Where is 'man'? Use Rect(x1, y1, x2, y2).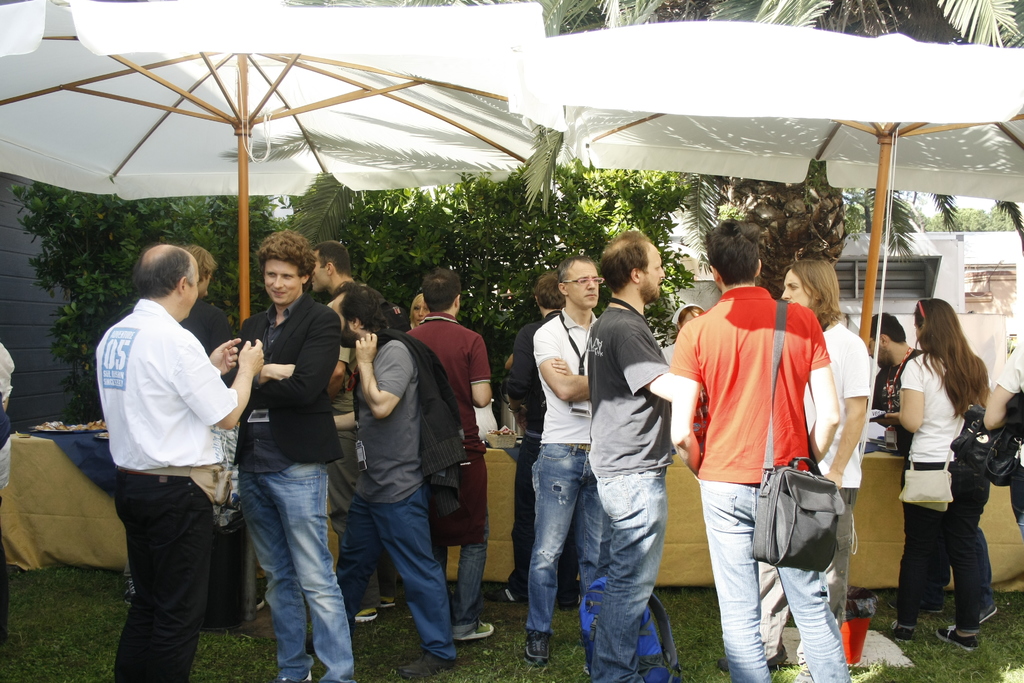
Rect(662, 214, 851, 682).
